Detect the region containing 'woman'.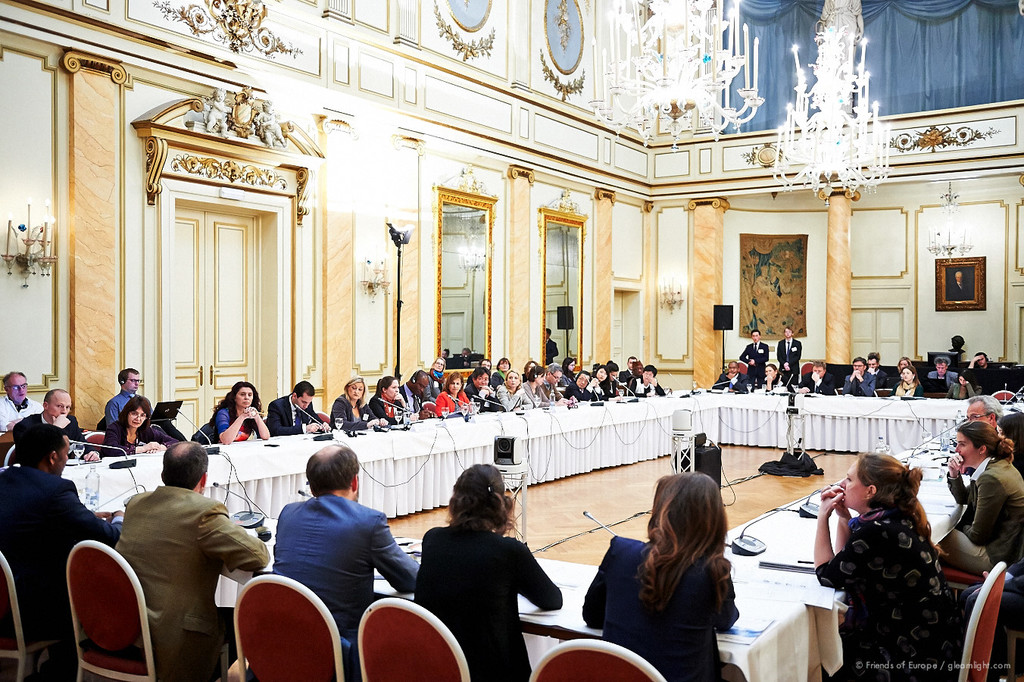
region(498, 355, 520, 376).
